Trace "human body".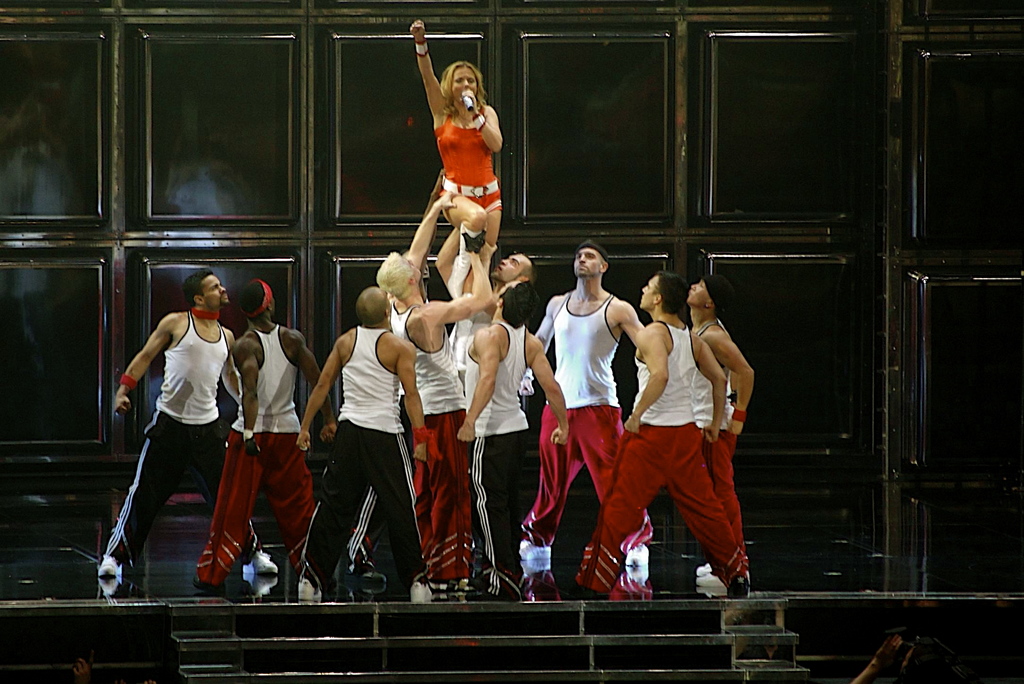
Traced to [x1=461, y1=247, x2=530, y2=339].
